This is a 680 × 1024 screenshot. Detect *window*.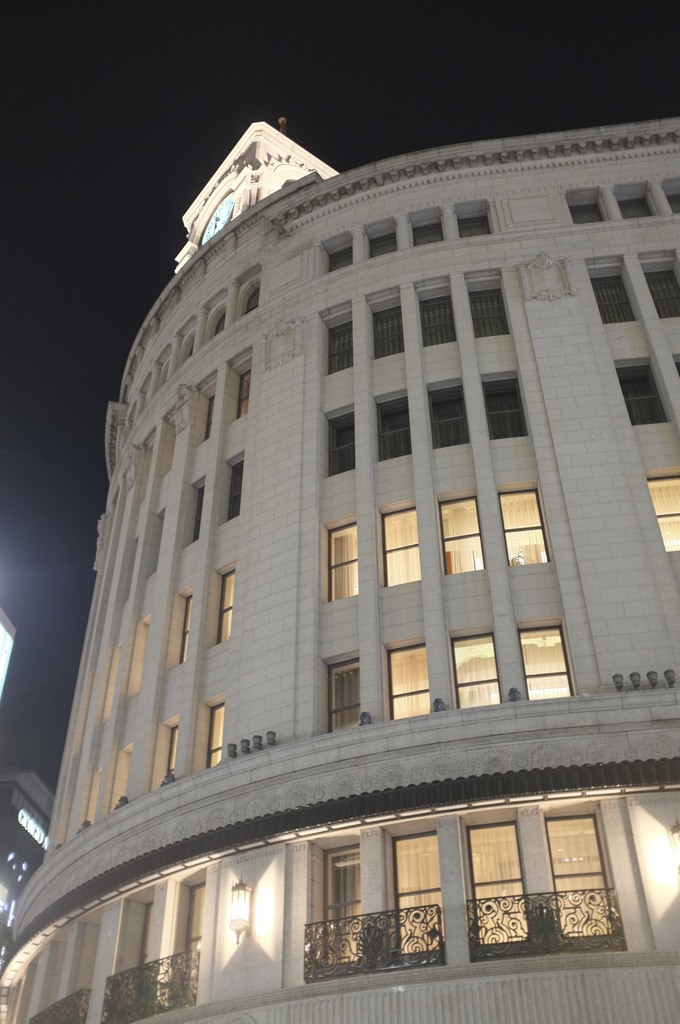
457, 795, 645, 953.
